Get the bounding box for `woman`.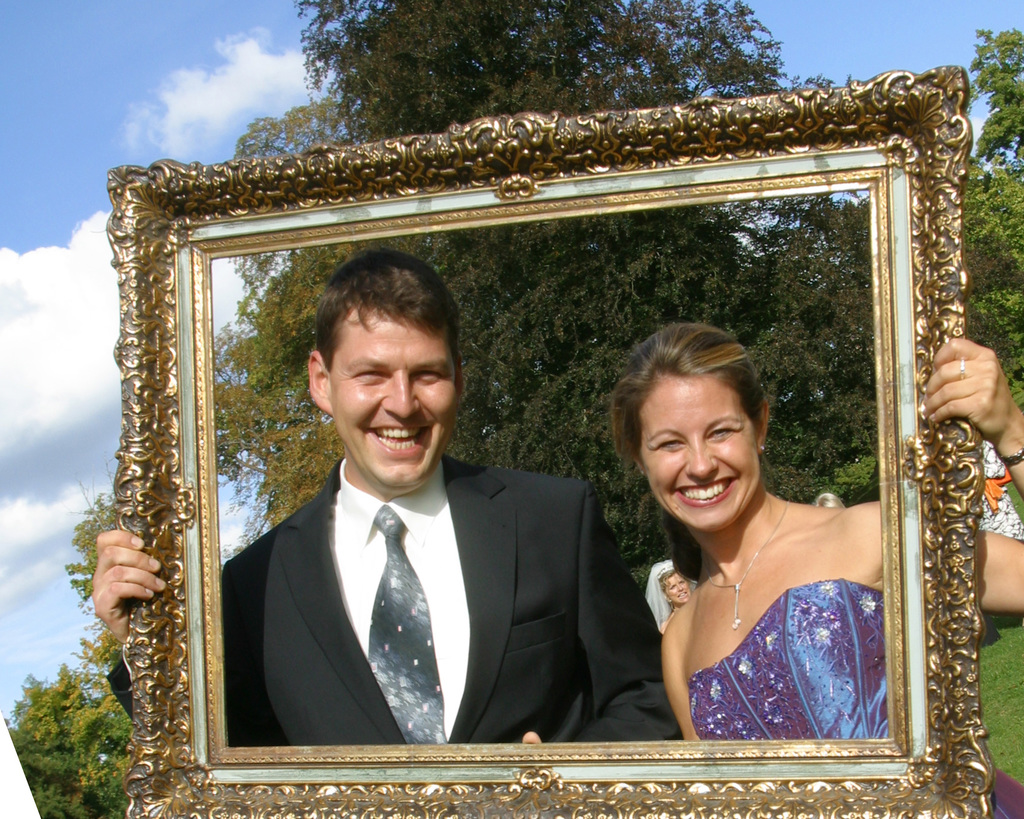
l=606, t=321, r=1023, b=818.
